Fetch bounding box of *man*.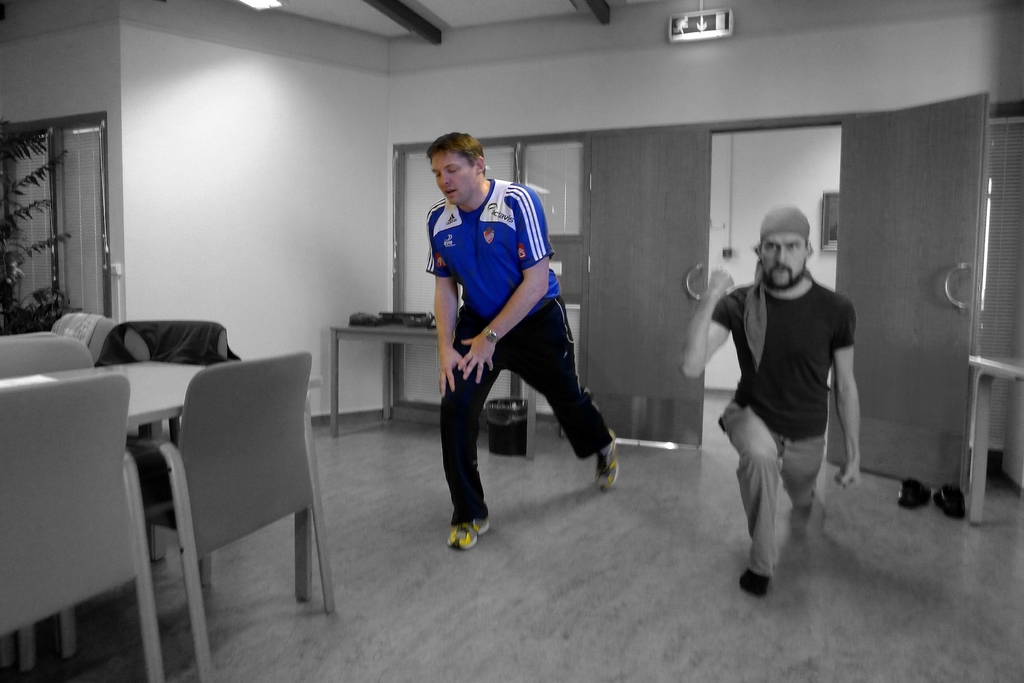
Bbox: 693, 208, 872, 599.
